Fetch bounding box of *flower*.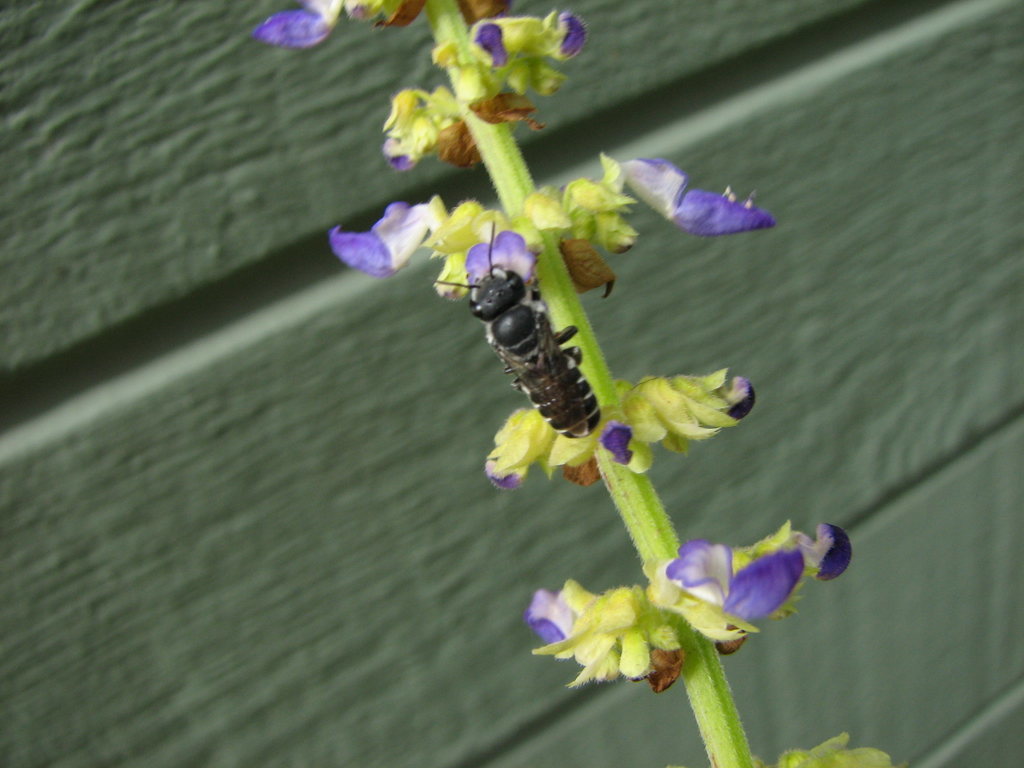
Bbox: bbox=[465, 228, 540, 296].
